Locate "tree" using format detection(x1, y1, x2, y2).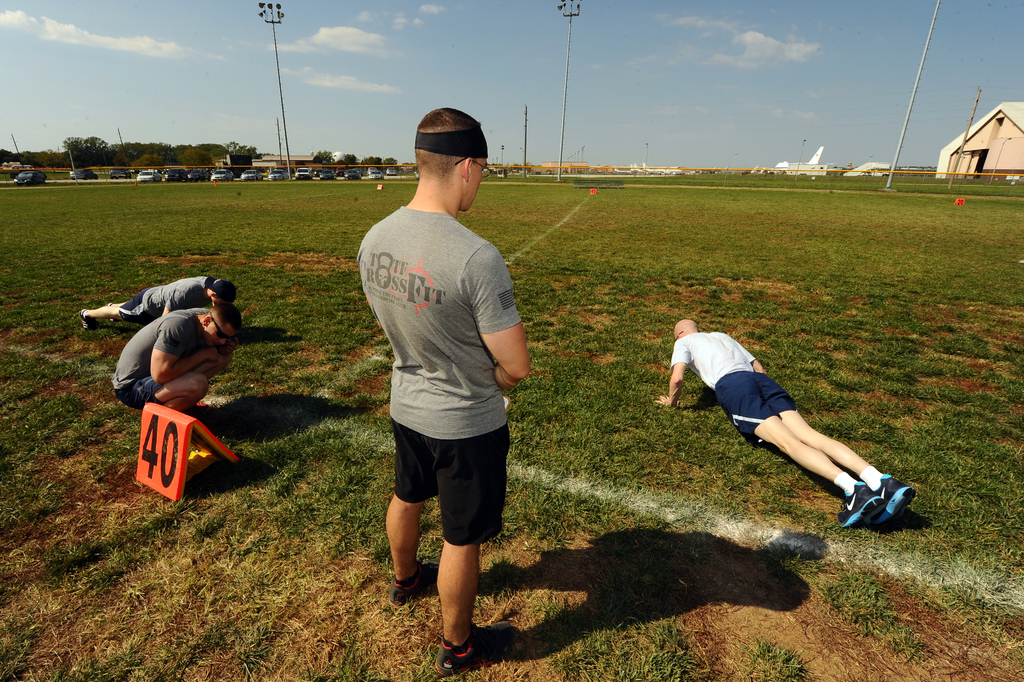
detection(309, 149, 337, 165).
